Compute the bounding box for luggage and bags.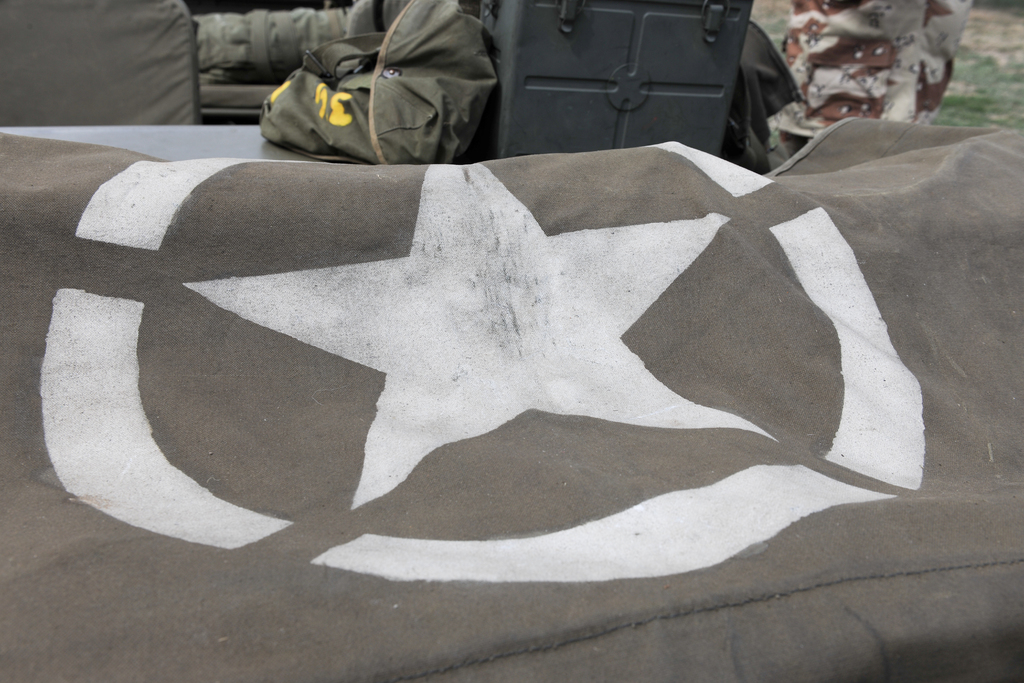
select_region(241, 22, 525, 142).
